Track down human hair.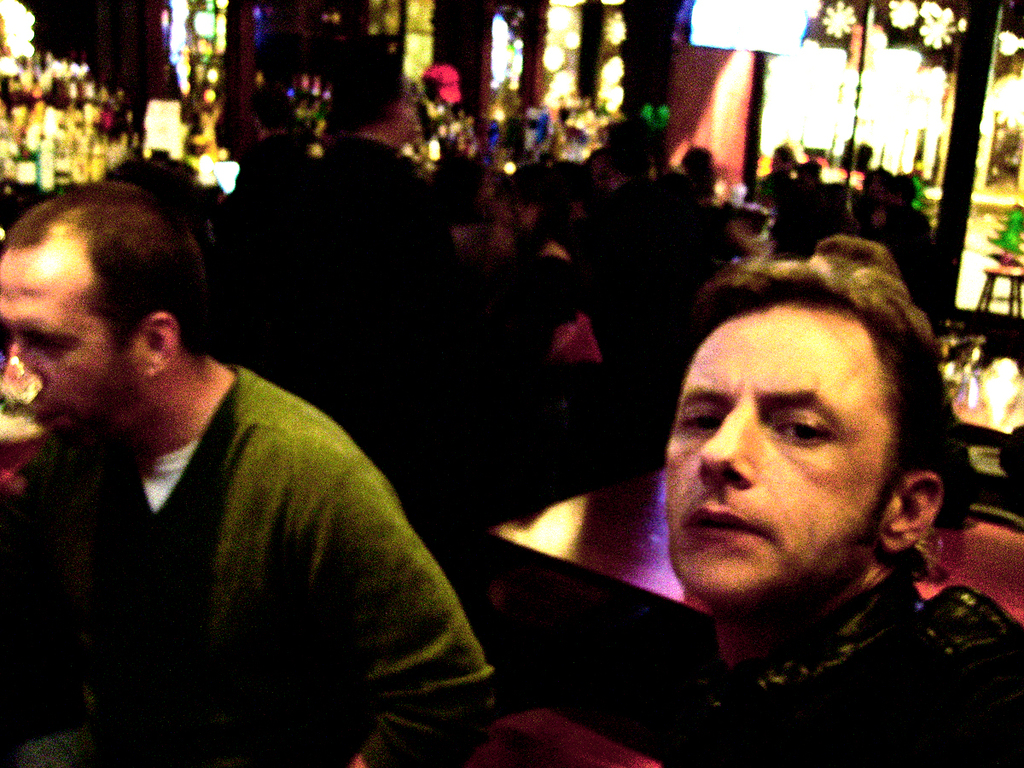
Tracked to pyautogui.locateOnScreen(5, 170, 213, 346).
